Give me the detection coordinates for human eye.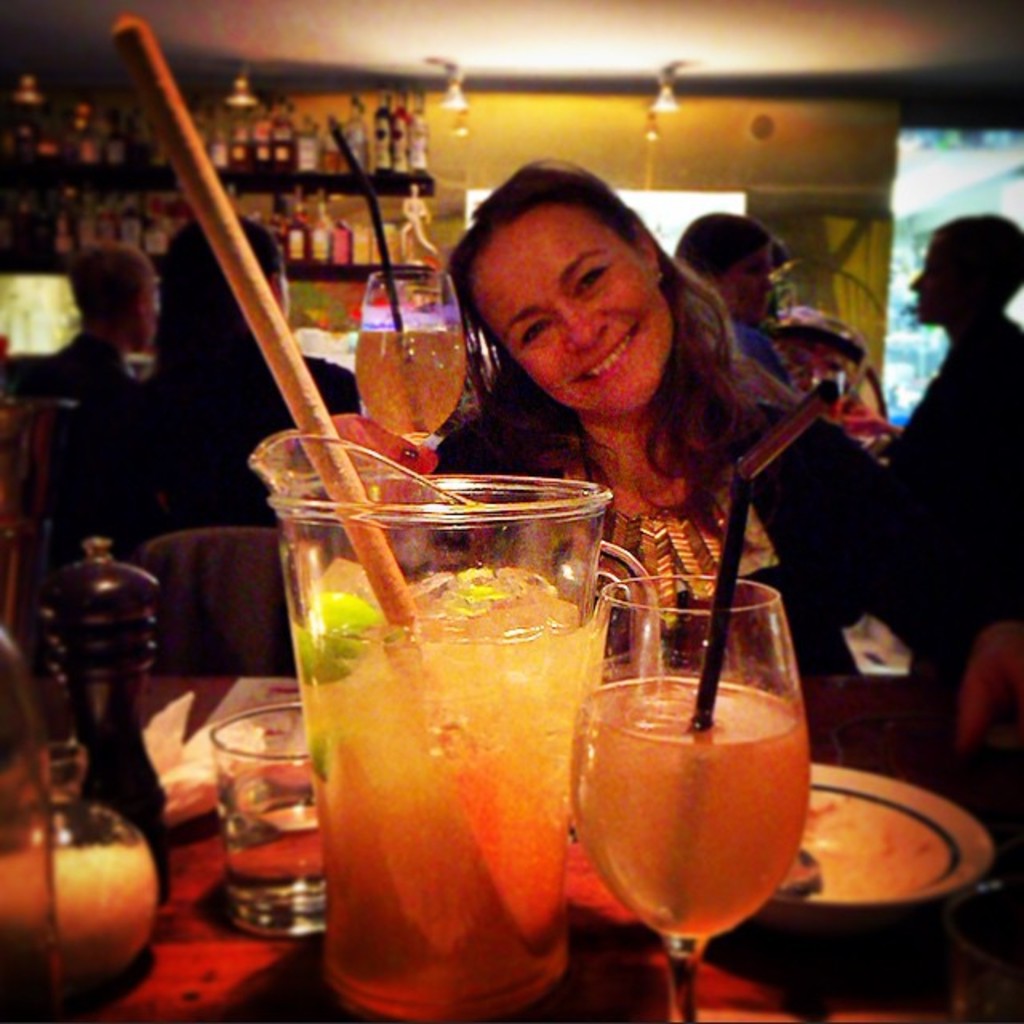
pyautogui.locateOnScreen(568, 262, 614, 304).
